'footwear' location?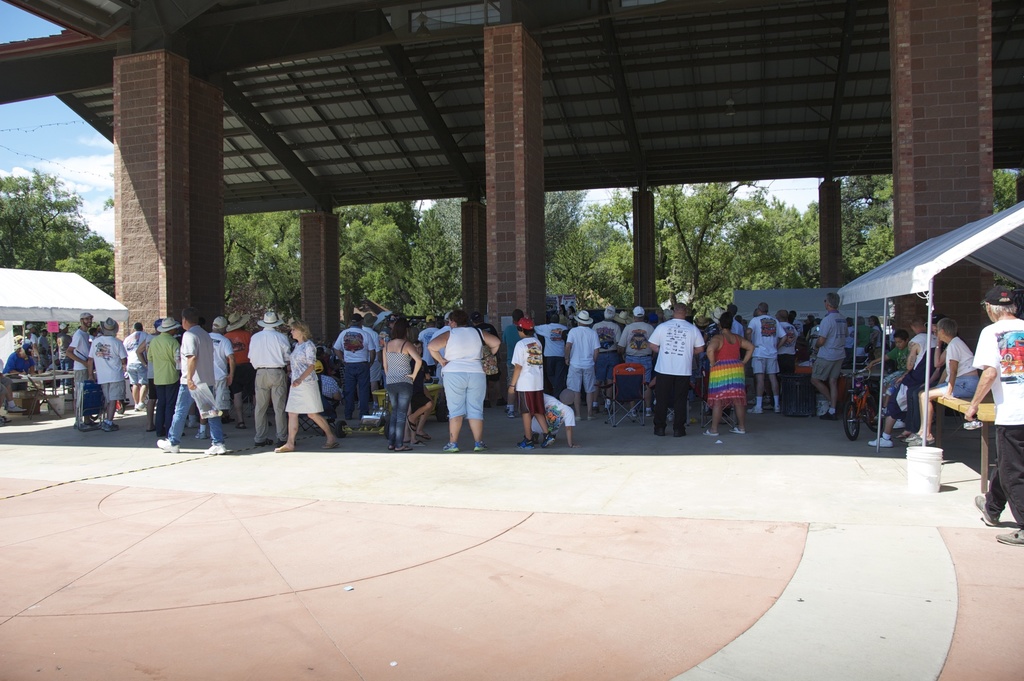
<box>627,409,636,416</box>
